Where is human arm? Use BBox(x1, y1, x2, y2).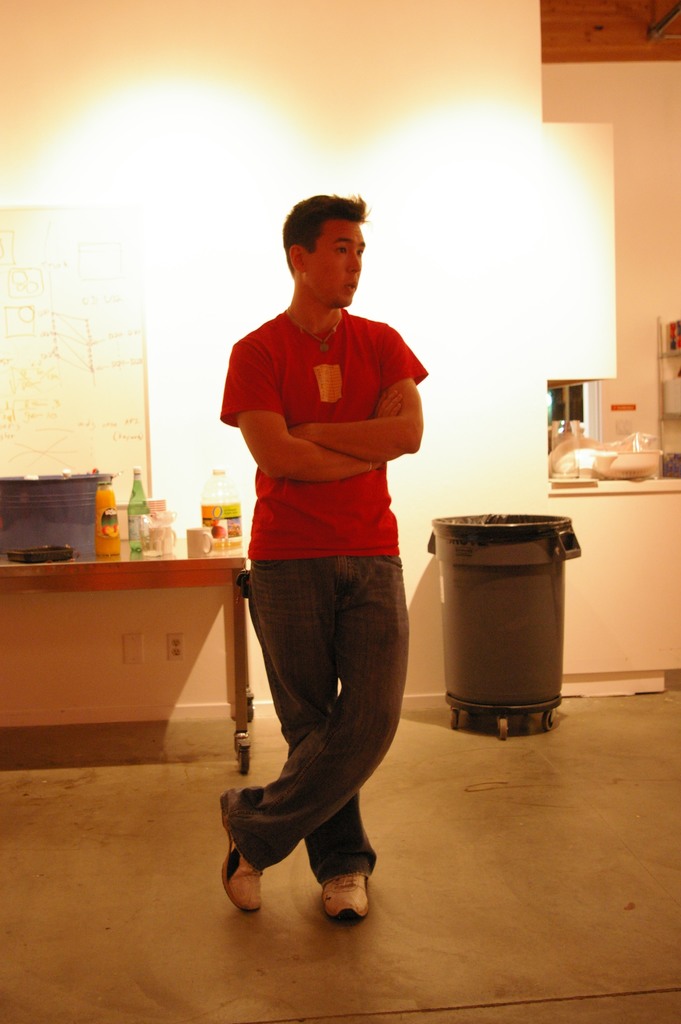
BBox(214, 328, 412, 483).
